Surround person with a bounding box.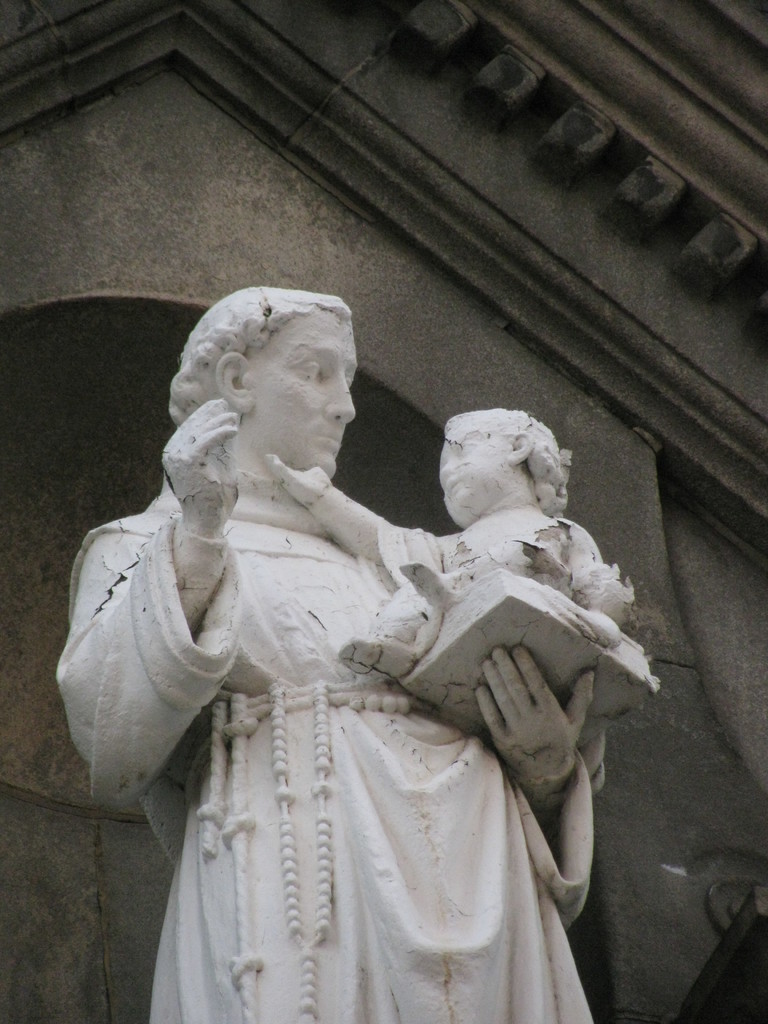
(x1=262, y1=405, x2=640, y2=682).
